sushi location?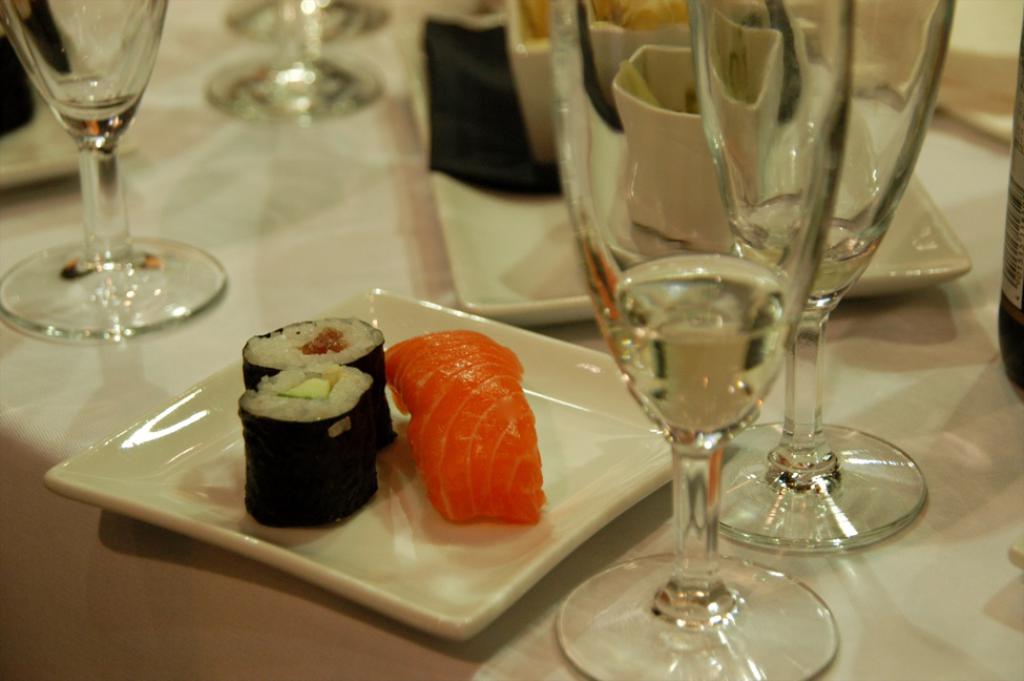
box=[383, 332, 546, 515]
